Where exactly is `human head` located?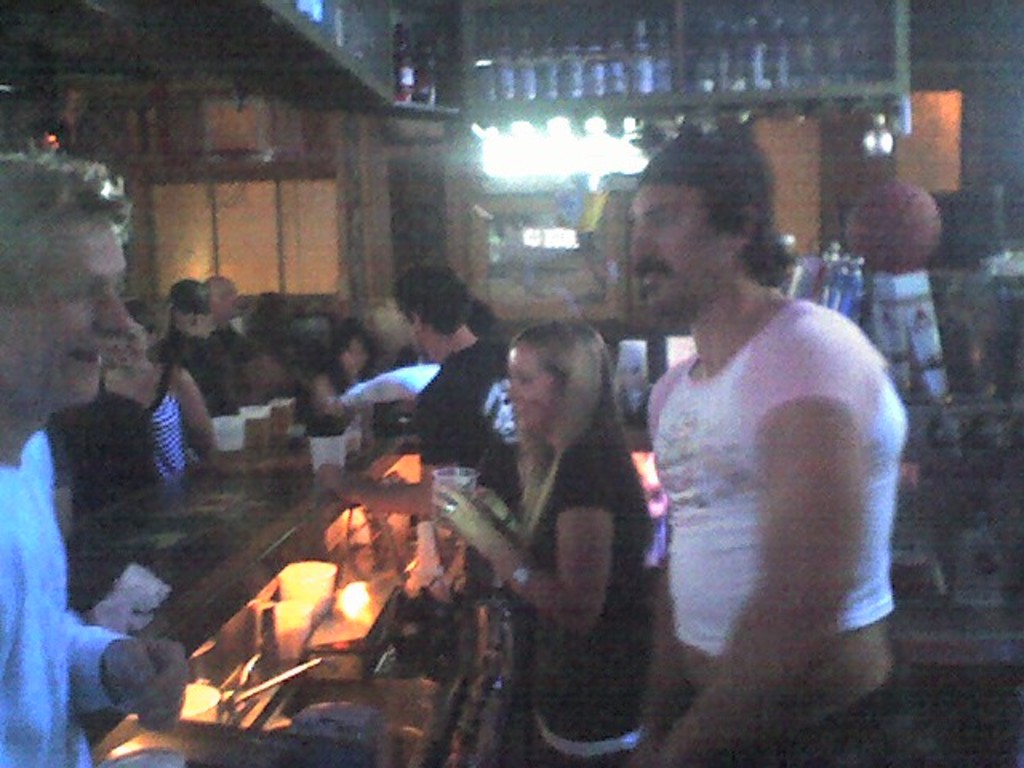
Its bounding box is box=[163, 280, 213, 336].
